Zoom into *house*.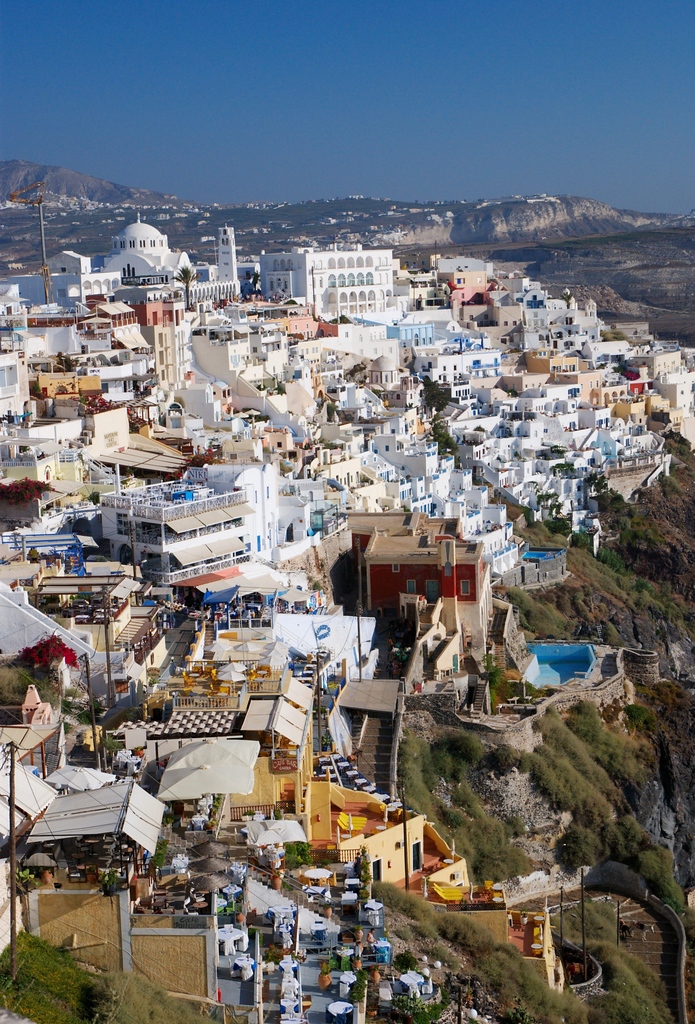
Zoom target: left=388, top=314, right=469, bottom=400.
